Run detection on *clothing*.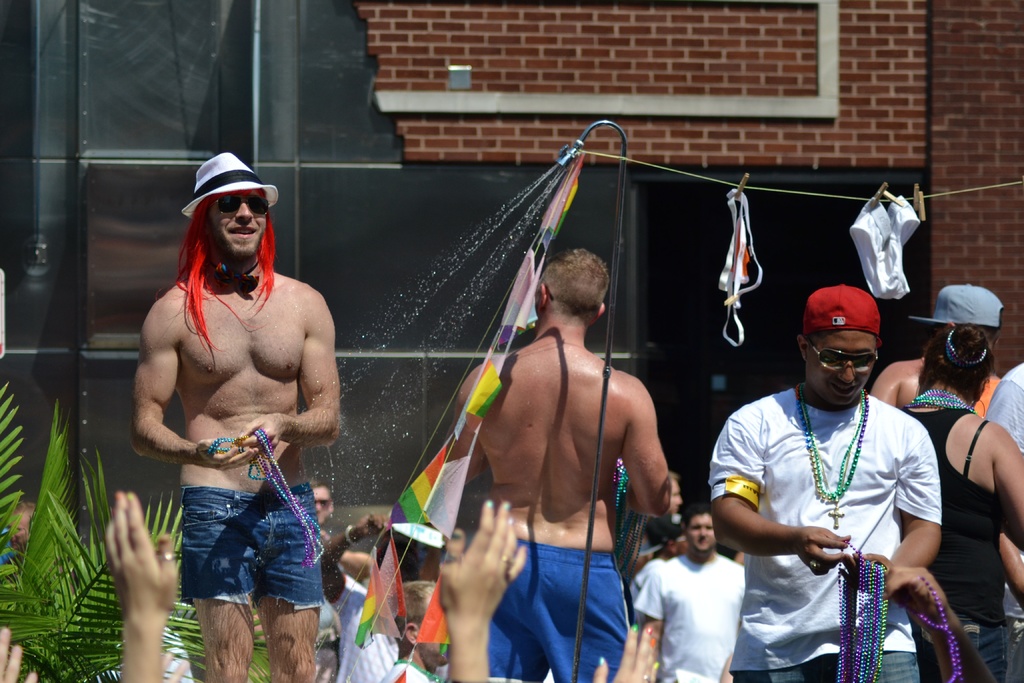
Result: crop(483, 538, 625, 682).
